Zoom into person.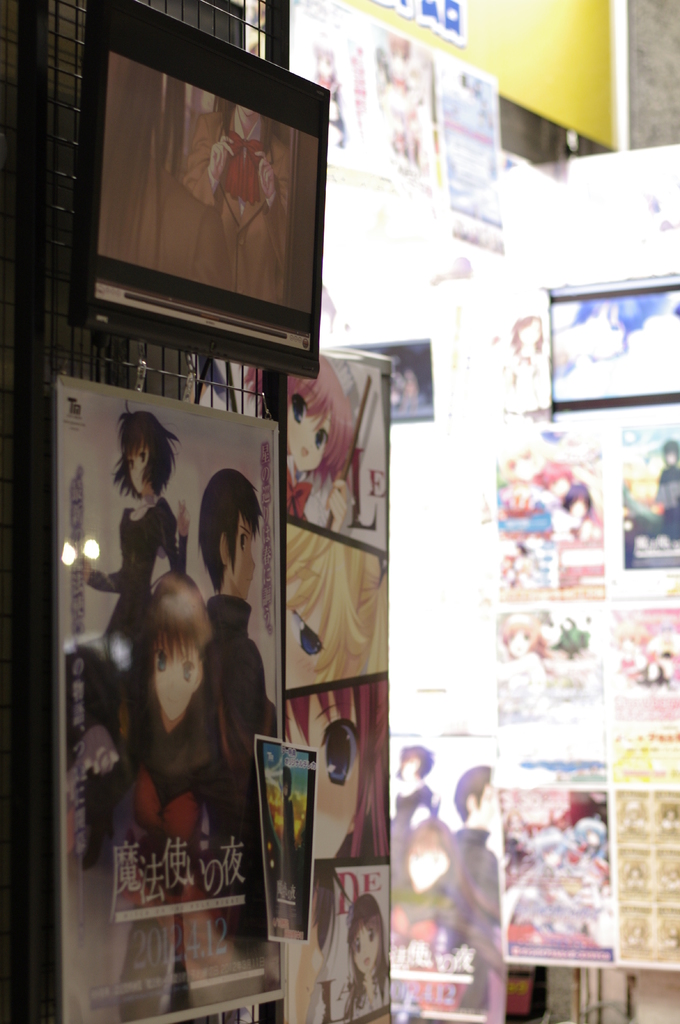
Zoom target: [x1=655, y1=438, x2=679, y2=547].
